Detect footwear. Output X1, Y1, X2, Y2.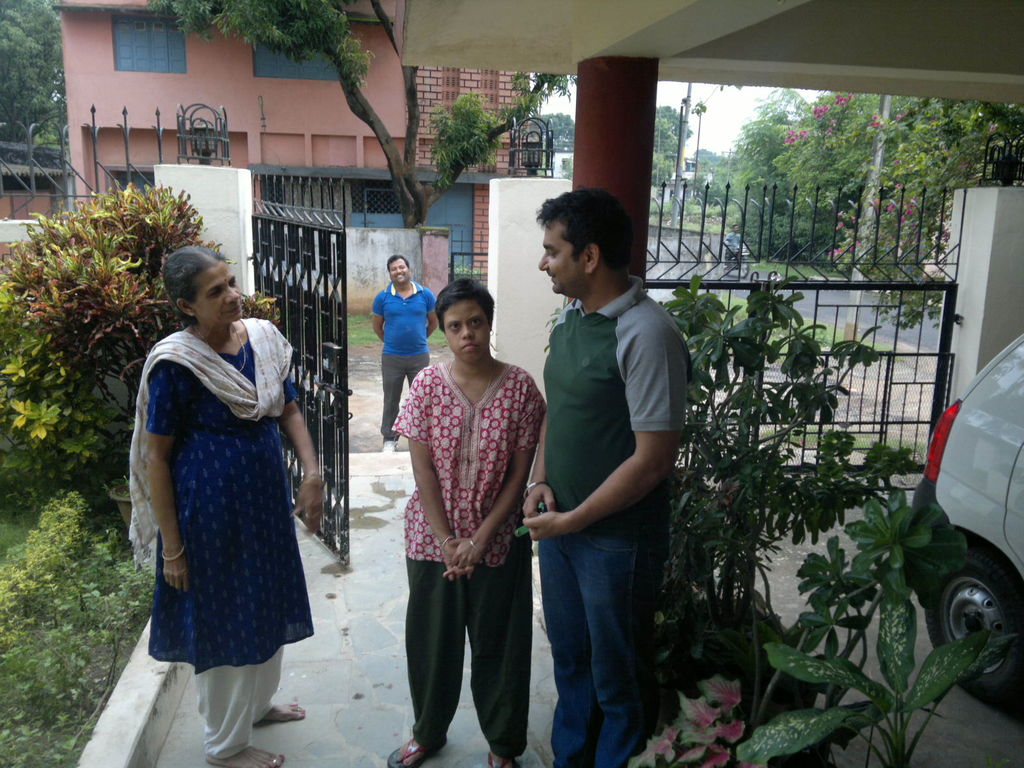
490, 756, 529, 767.
